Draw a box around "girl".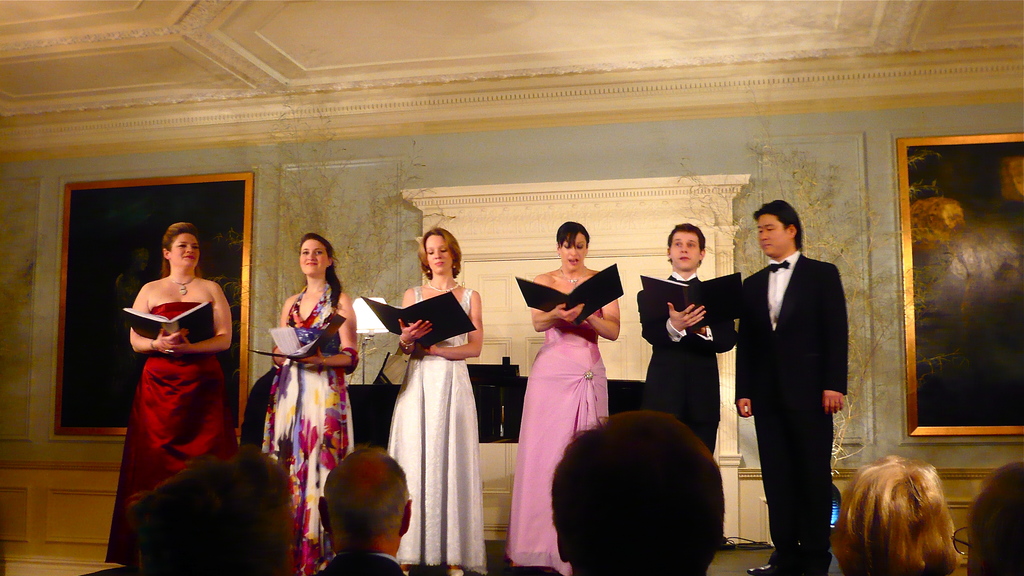
bbox=(259, 233, 357, 575).
